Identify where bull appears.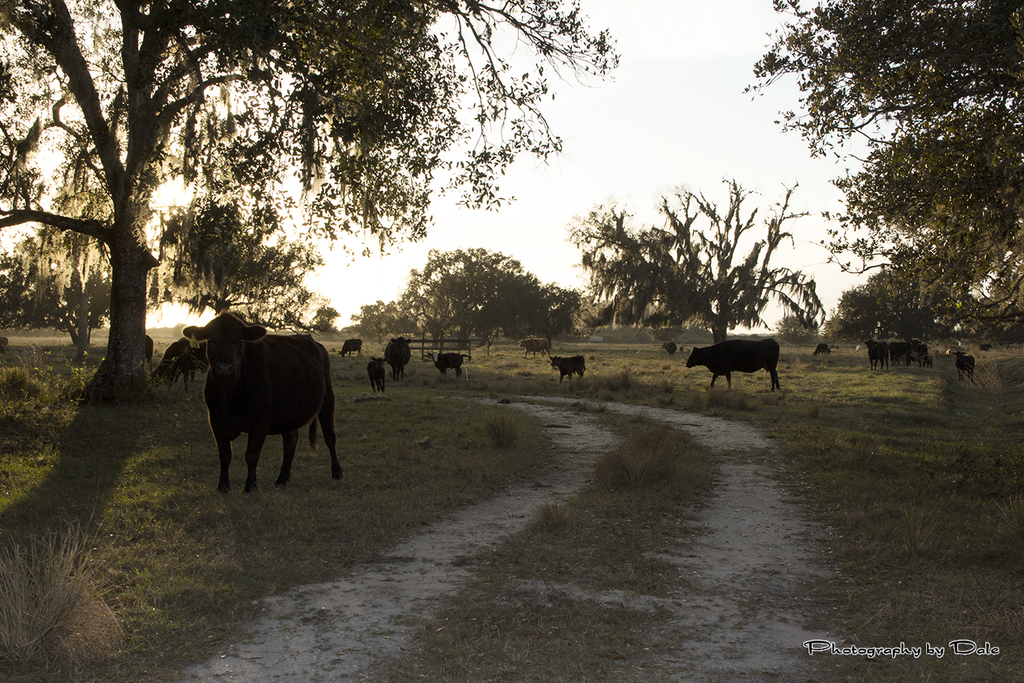
Appears at select_region(360, 354, 388, 393).
